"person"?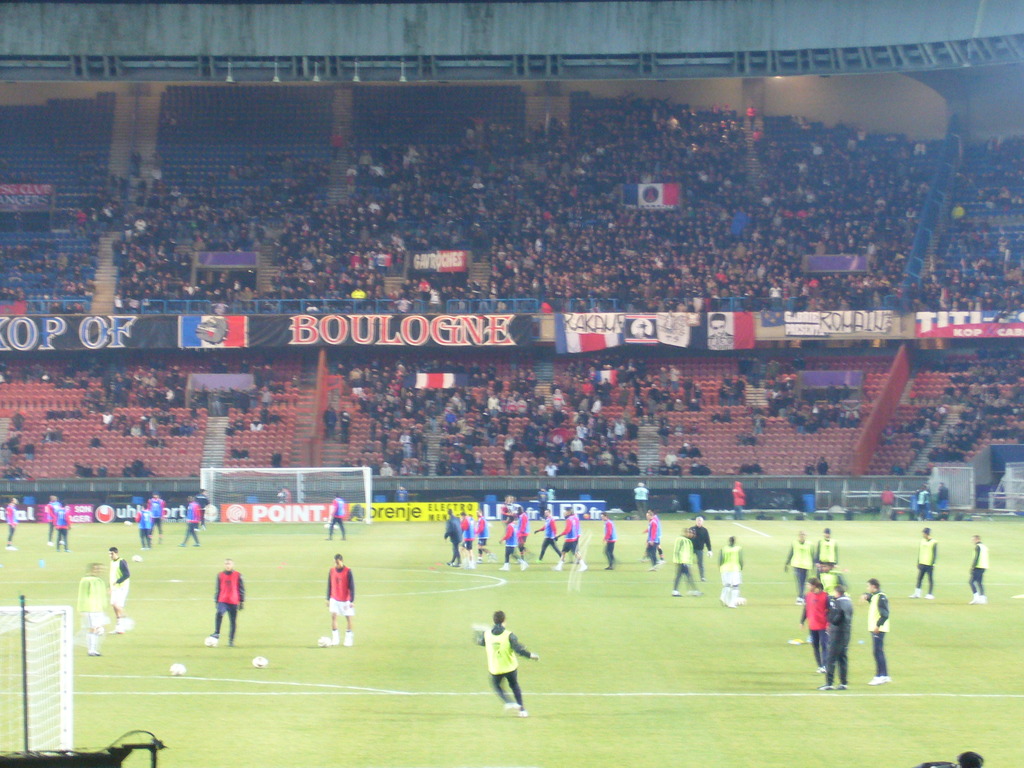
632 479 652 509
